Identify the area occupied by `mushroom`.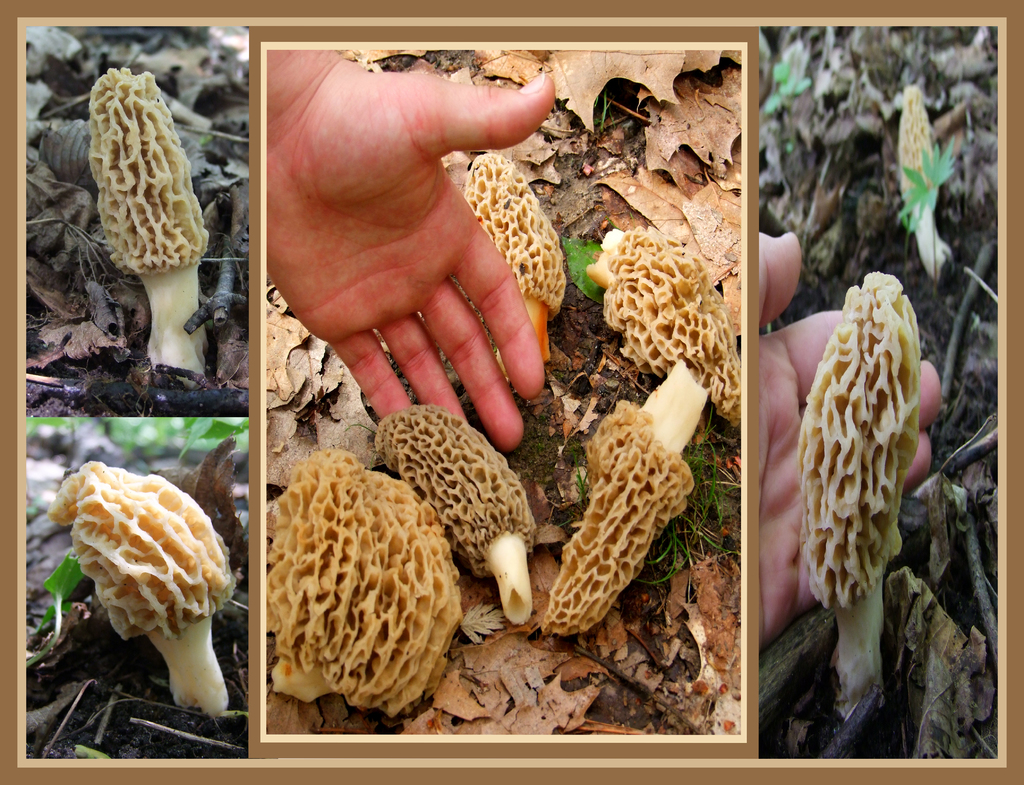
Area: bbox=[456, 153, 568, 376].
